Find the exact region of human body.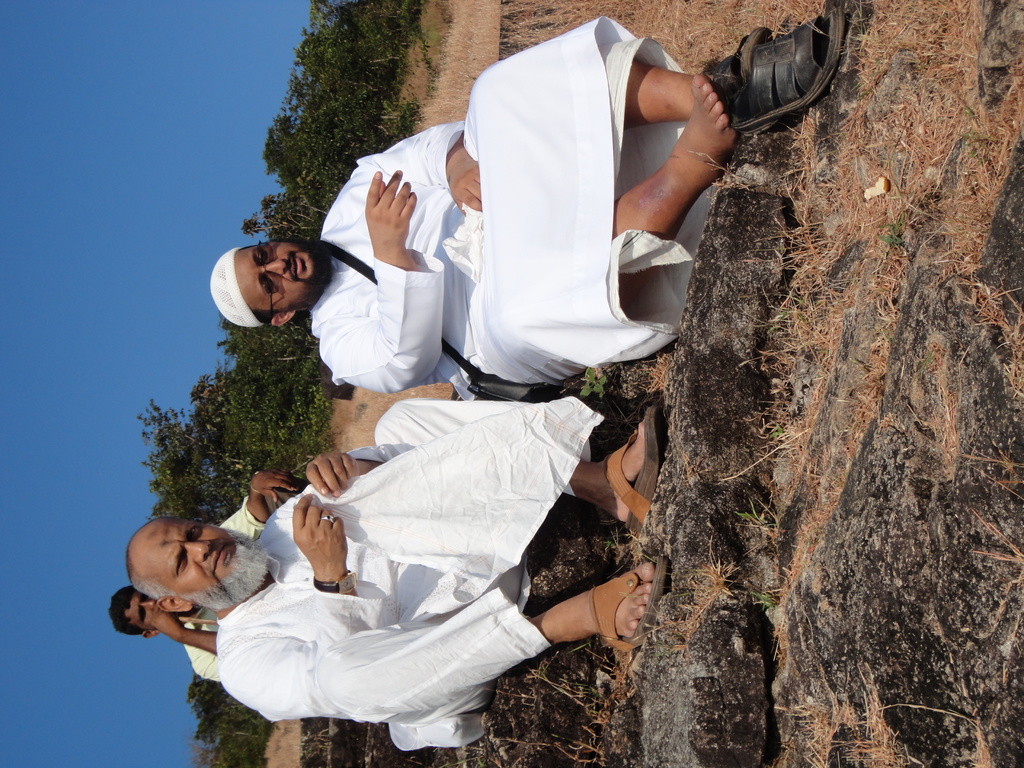
Exact region: select_region(125, 394, 676, 751).
